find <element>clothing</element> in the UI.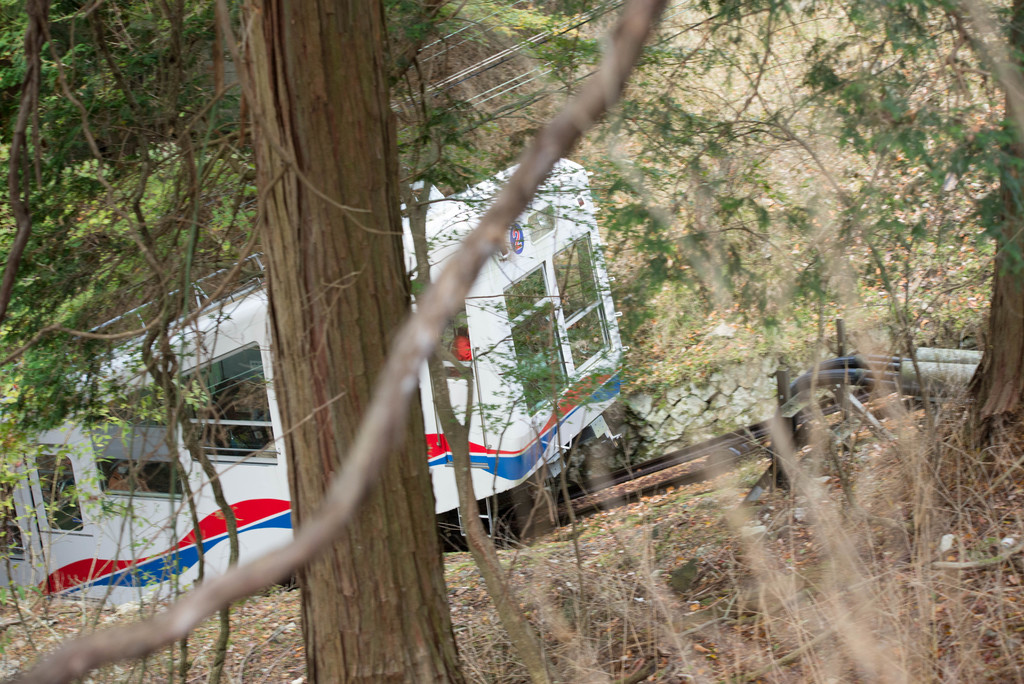
UI element at left=453, top=330, right=473, bottom=362.
